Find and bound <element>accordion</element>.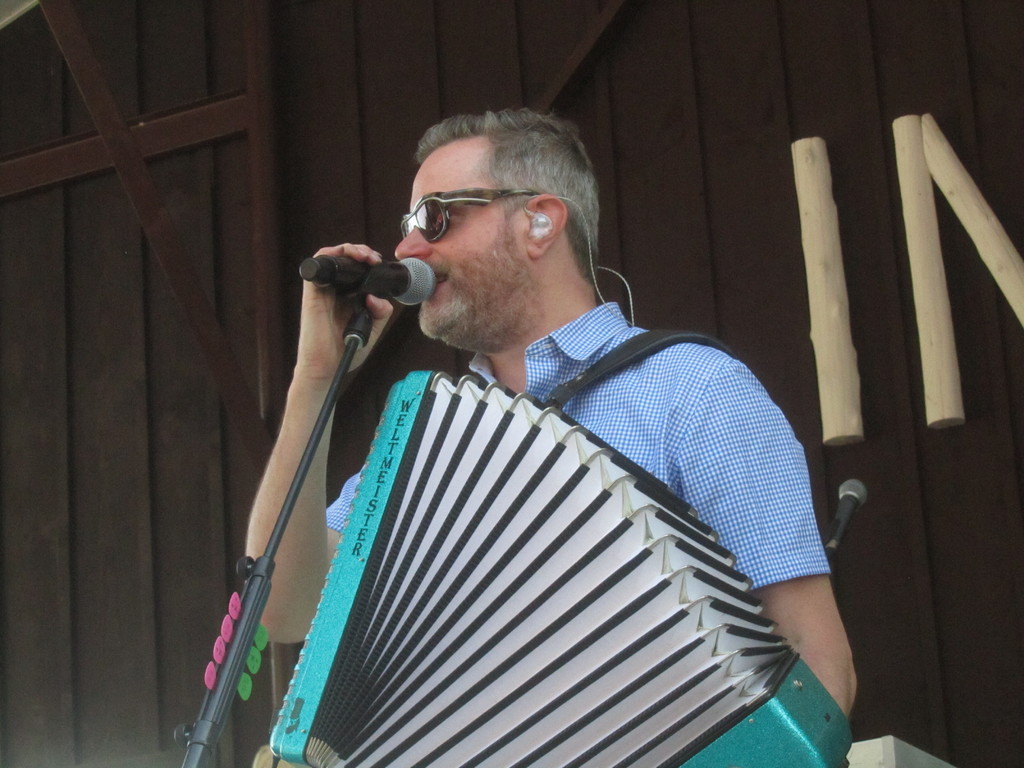
Bound: [264,312,858,767].
